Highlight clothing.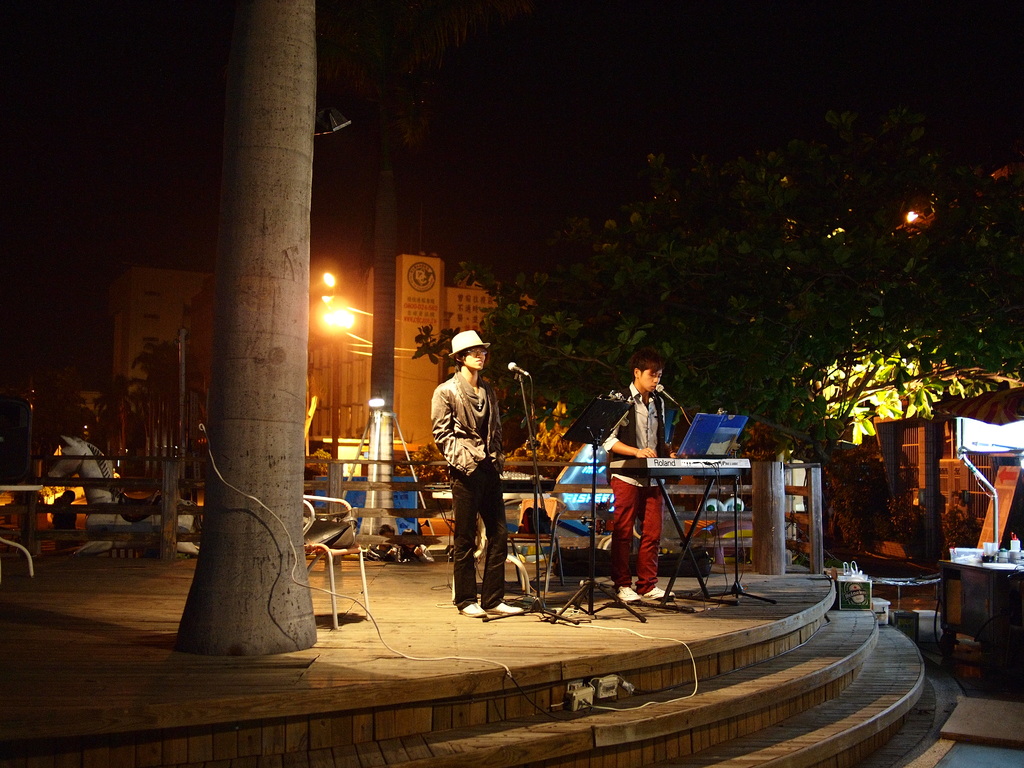
Highlighted region: <bbox>418, 342, 516, 585</bbox>.
